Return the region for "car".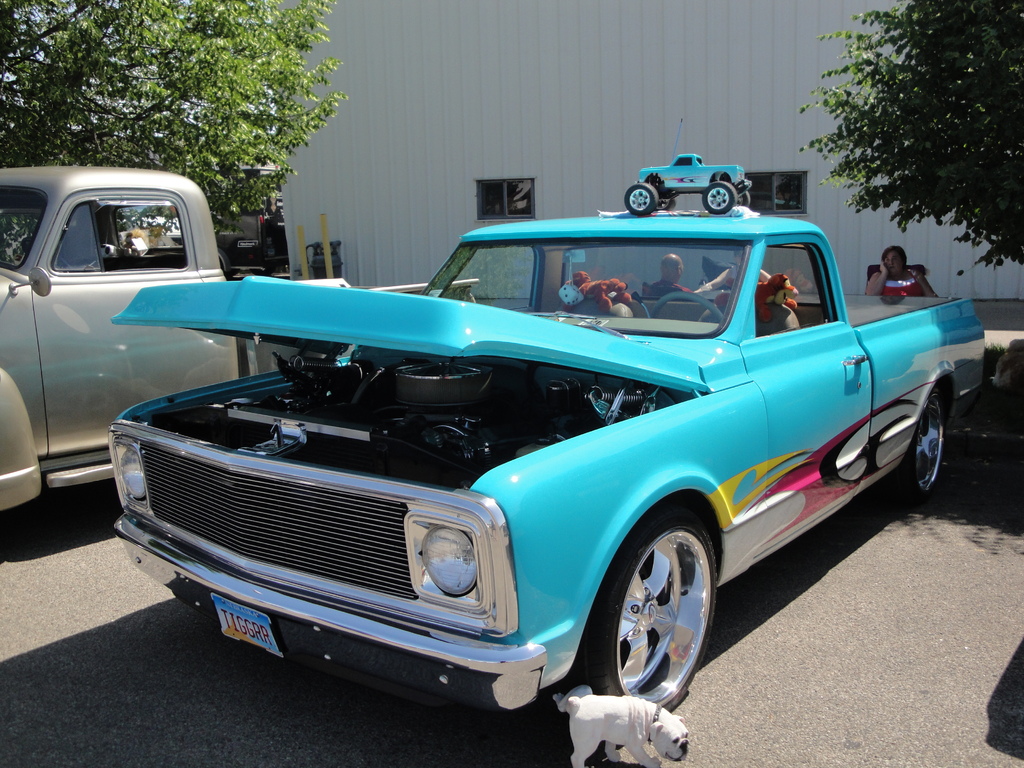
Rect(111, 209, 985, 725).
